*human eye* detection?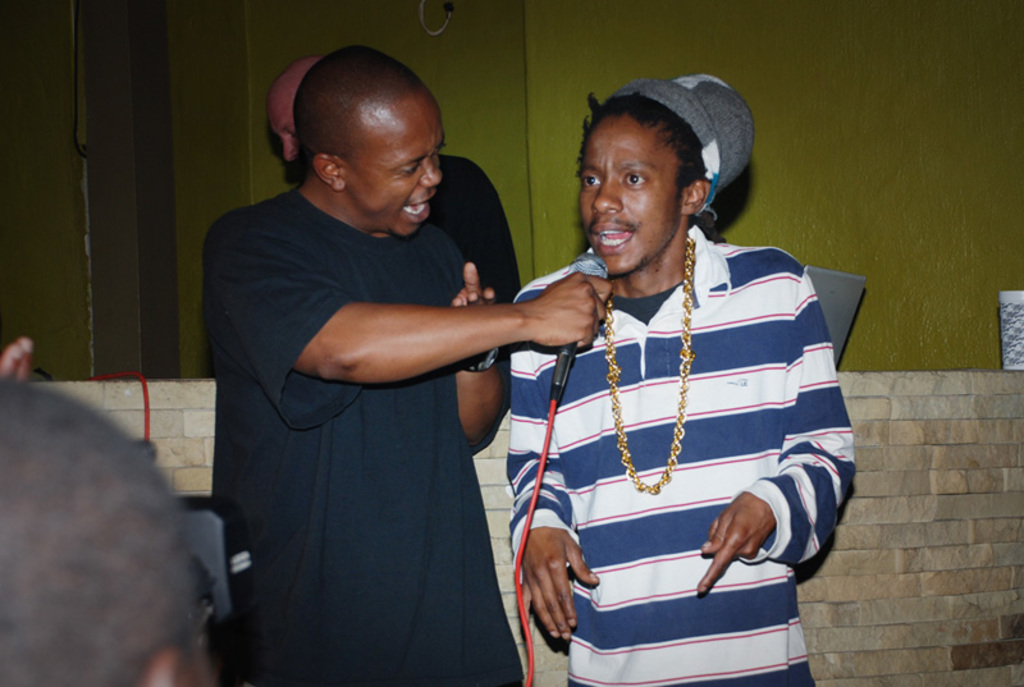
(x1=616, y1=165, x2=657, y2=189)
